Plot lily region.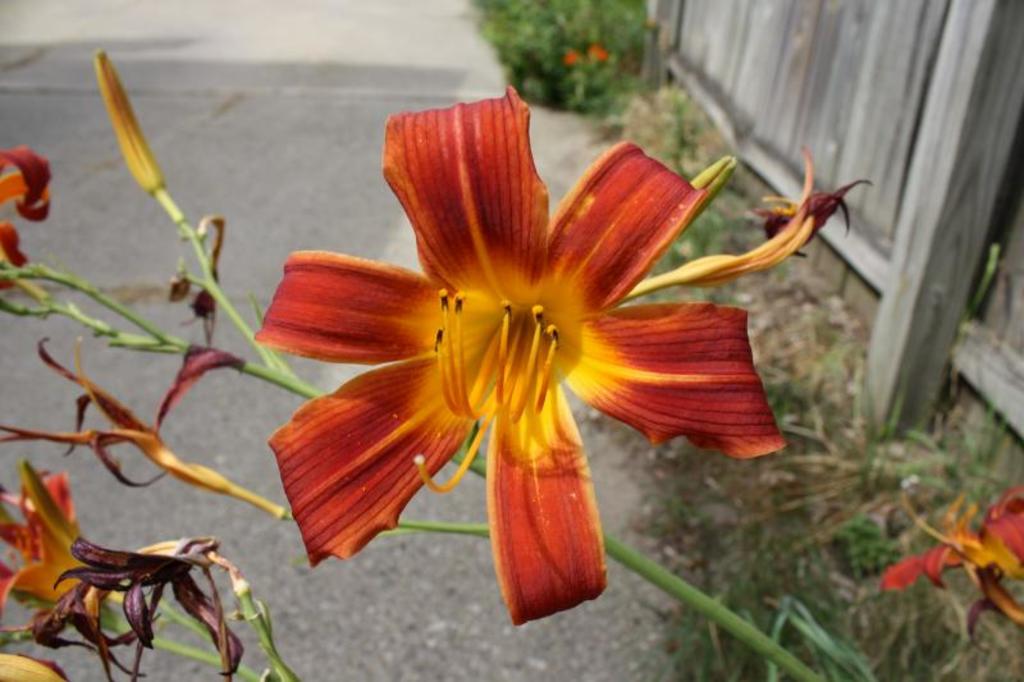
Plotted at [878, 491, 1023, 598].
